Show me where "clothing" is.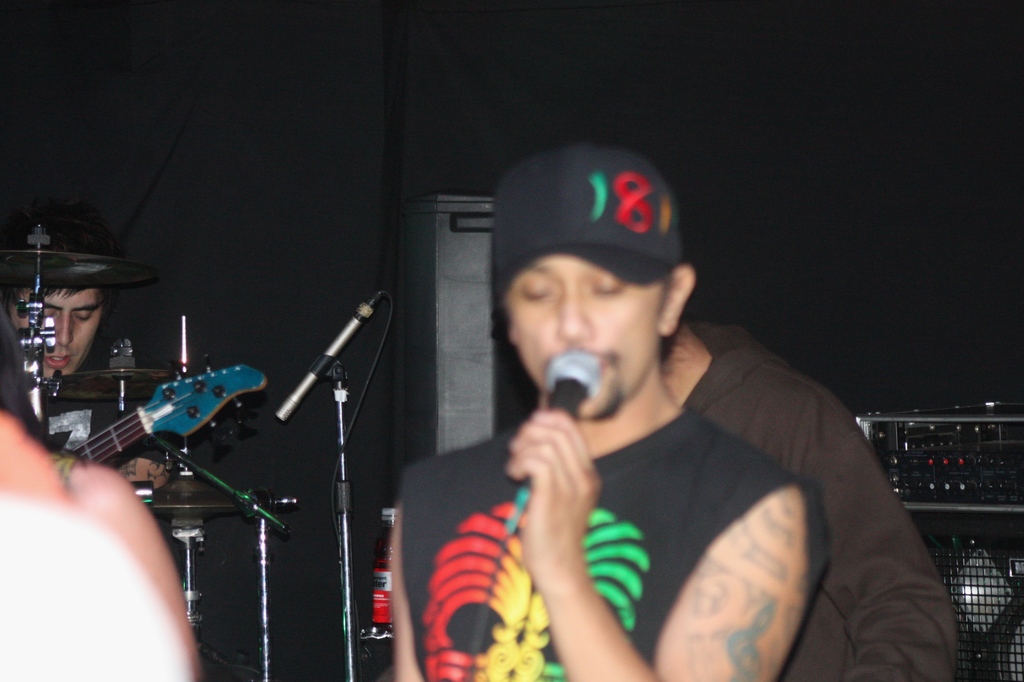
"clothing" is at bbox=(437, 290, 926, 670).
